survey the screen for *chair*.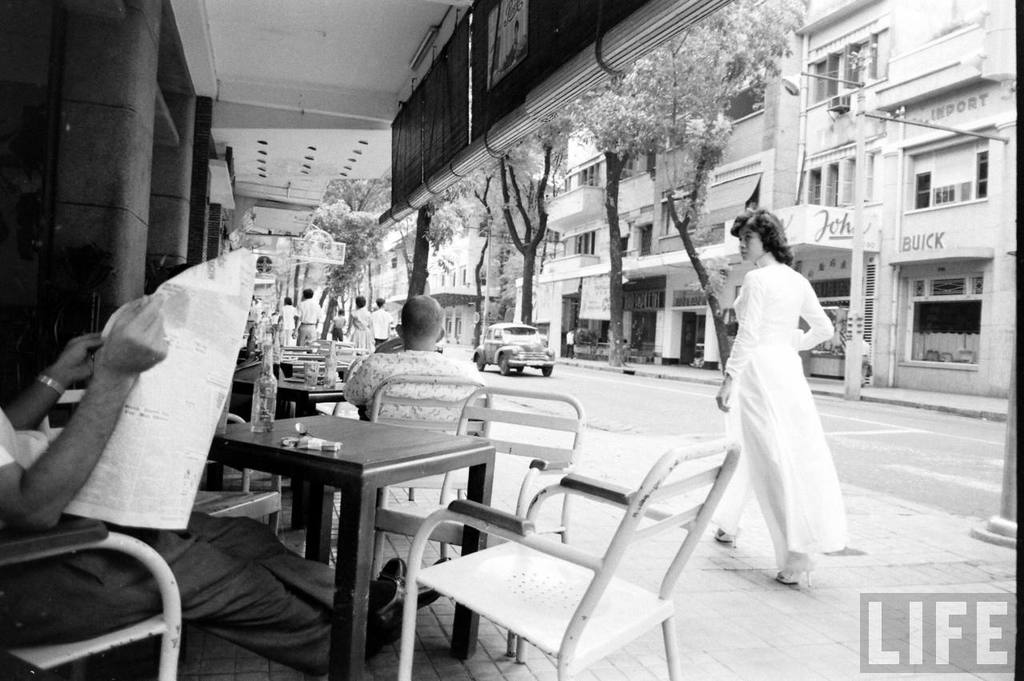
Survey found: 34, 376, 284, 541.
